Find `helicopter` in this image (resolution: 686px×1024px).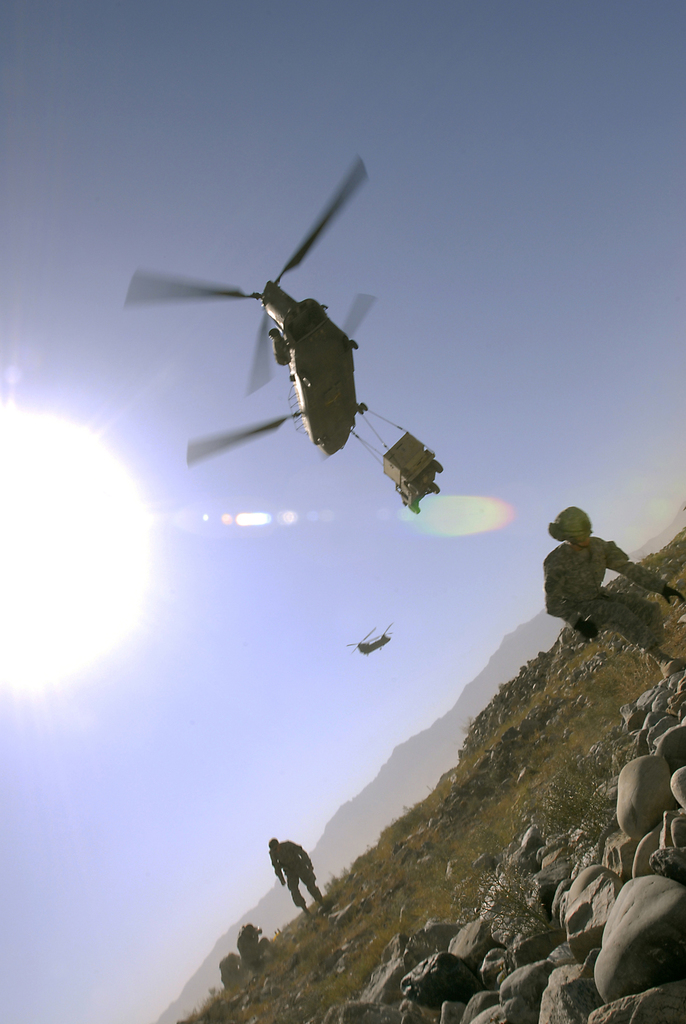
detection(127, 140, 427, 492).
